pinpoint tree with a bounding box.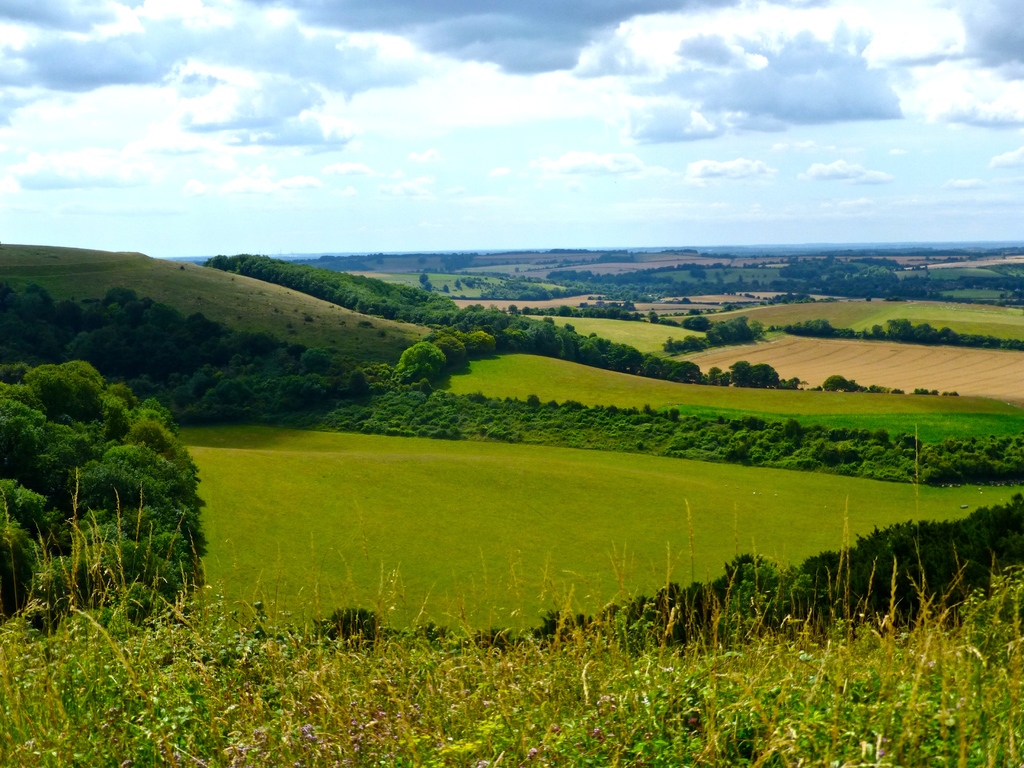
<box>506,301,518,317</box>.
